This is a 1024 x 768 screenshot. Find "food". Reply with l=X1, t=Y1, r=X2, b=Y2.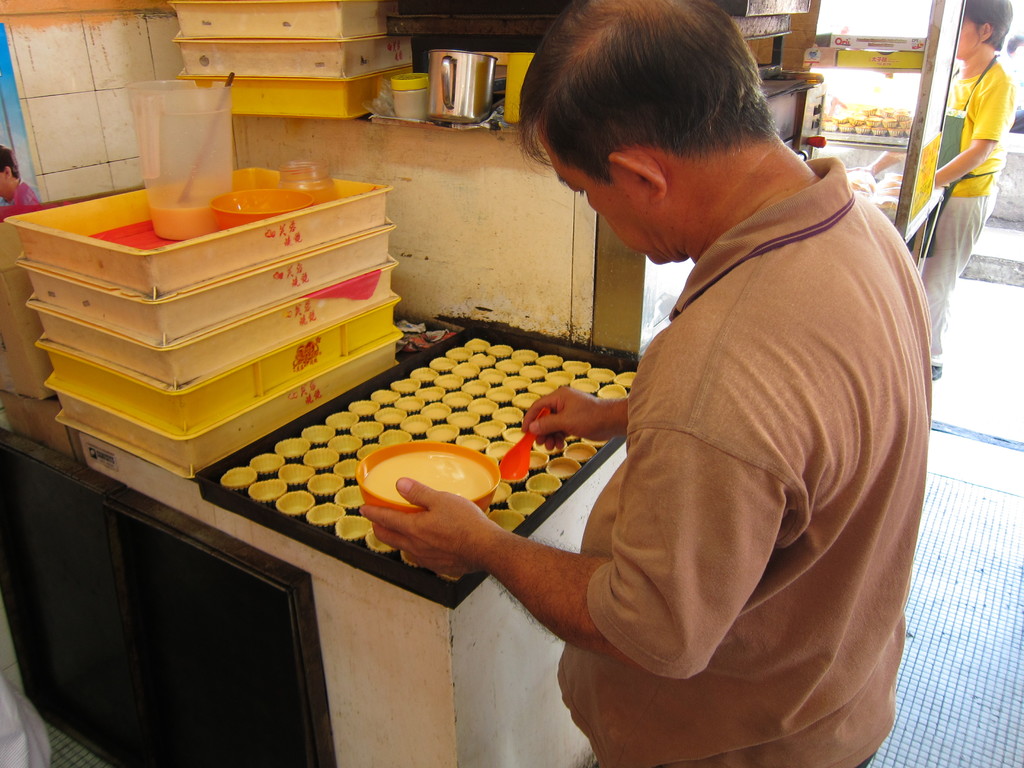
l=419, t=387, r=447, b=401.
